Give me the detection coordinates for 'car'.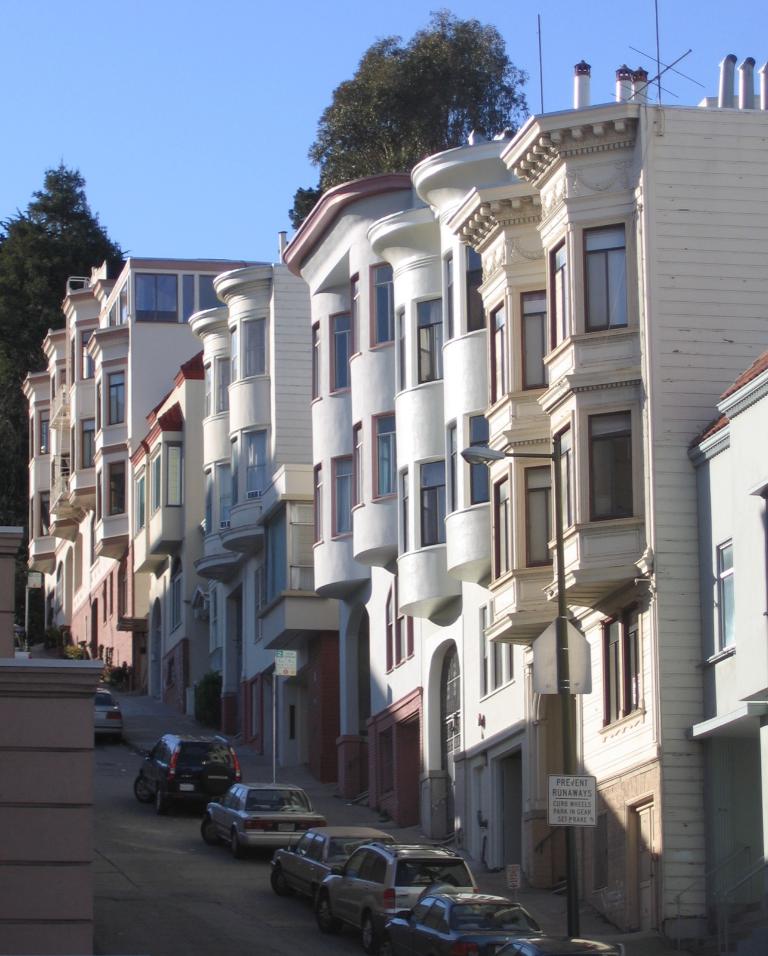
pyautogui.locateOnScreen(265, 828, 403, 912).
